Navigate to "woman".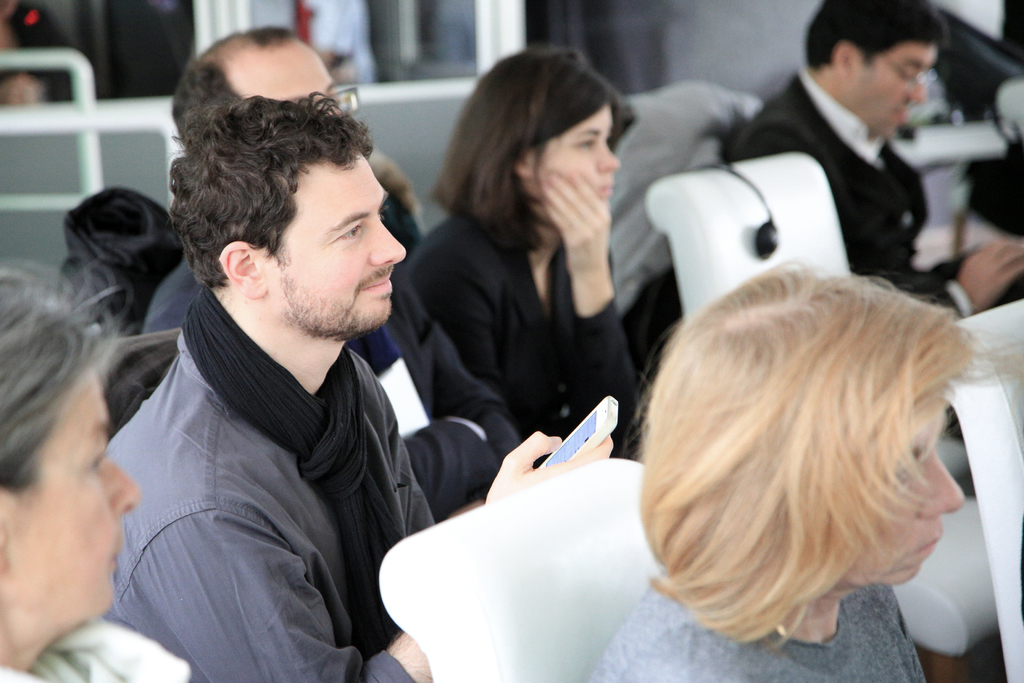
Navigation target: BBox(0, 268, 194, 682).
